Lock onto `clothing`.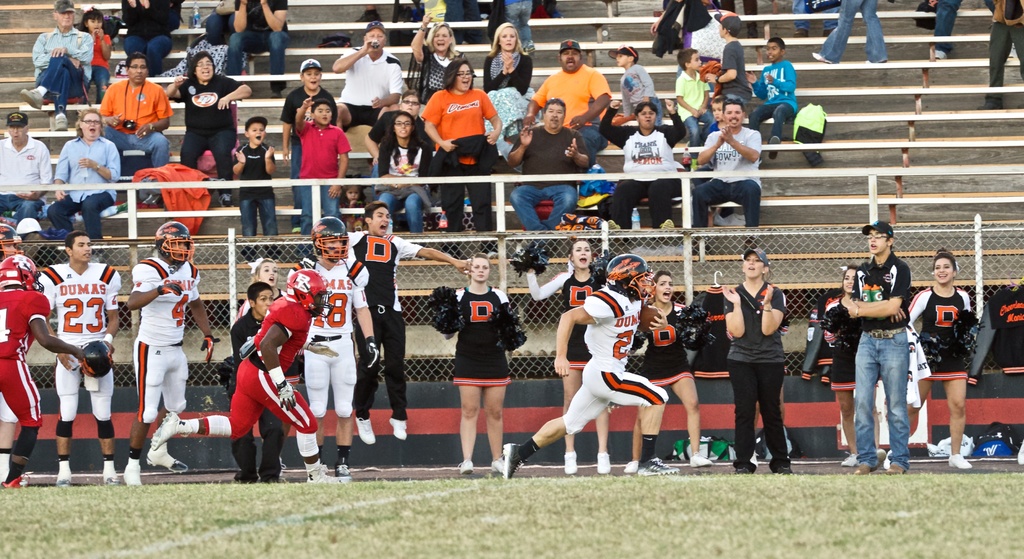
Locked: x1=964, y1=286, x2=1020, y2=376.
